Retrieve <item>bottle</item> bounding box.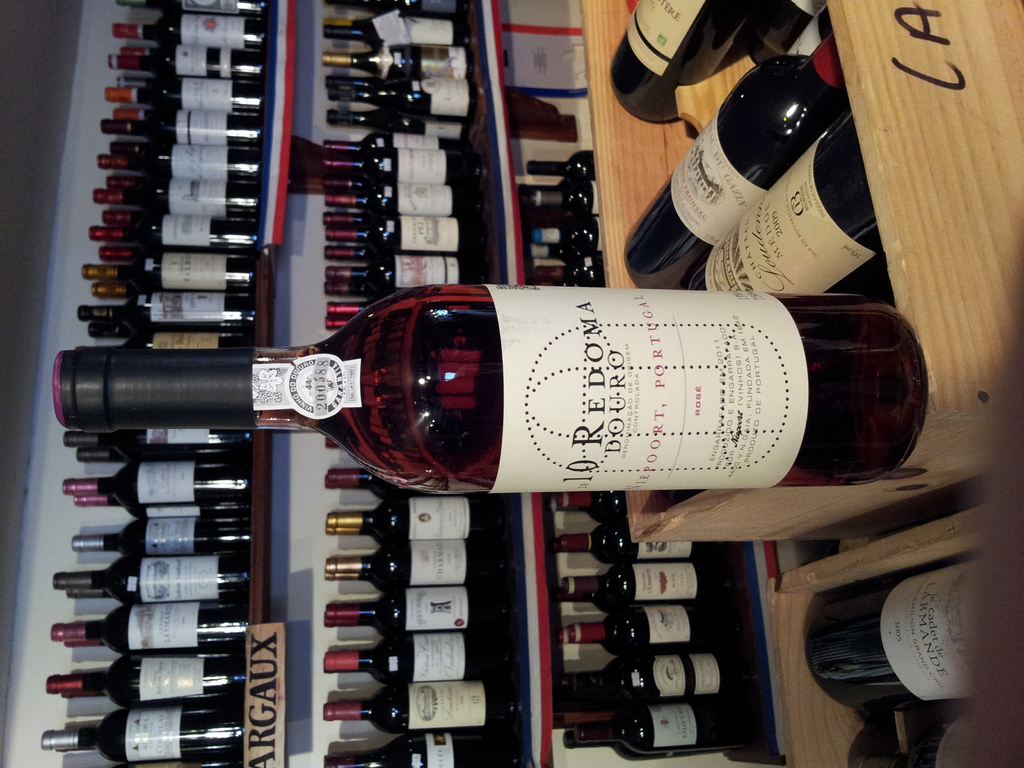
Bounding box: [left=527, top=145, right=604, bottom=179].
